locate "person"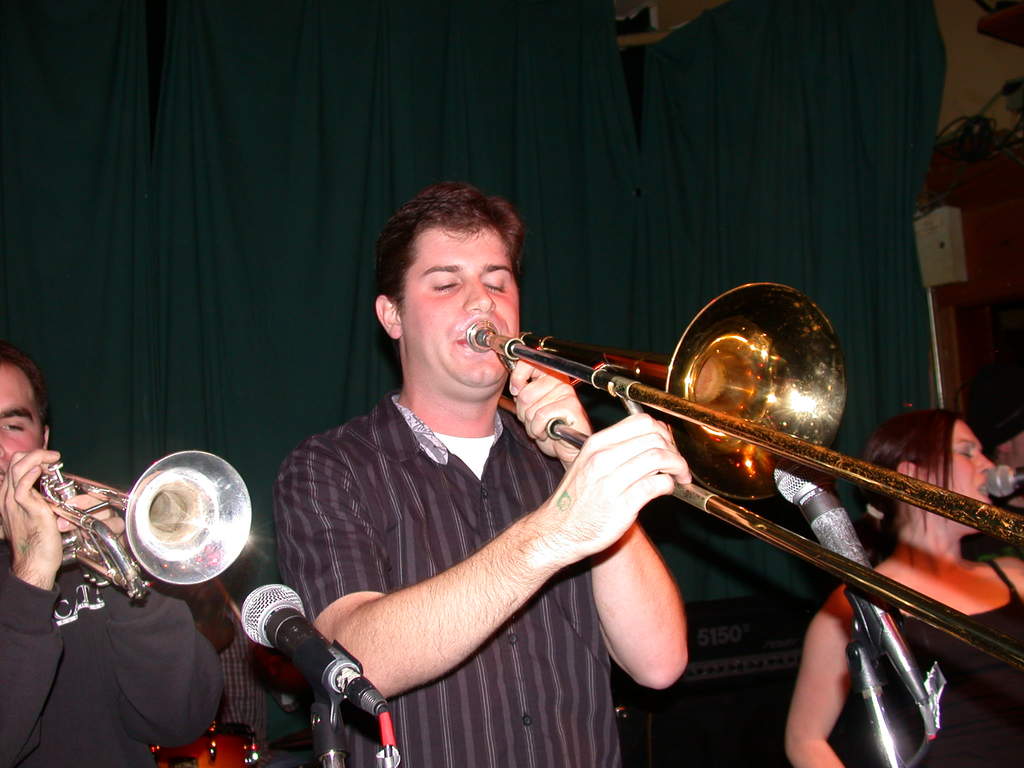
<box>785,409,1023,767</box>
